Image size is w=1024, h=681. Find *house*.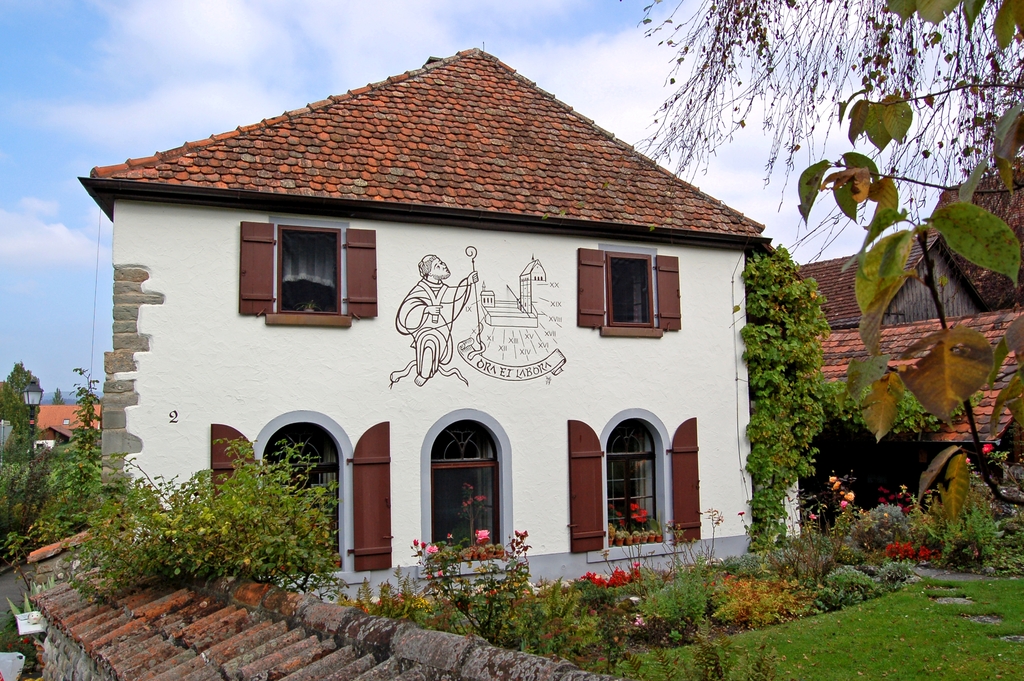
left=791, top=215, right=1023, bottom=506.
